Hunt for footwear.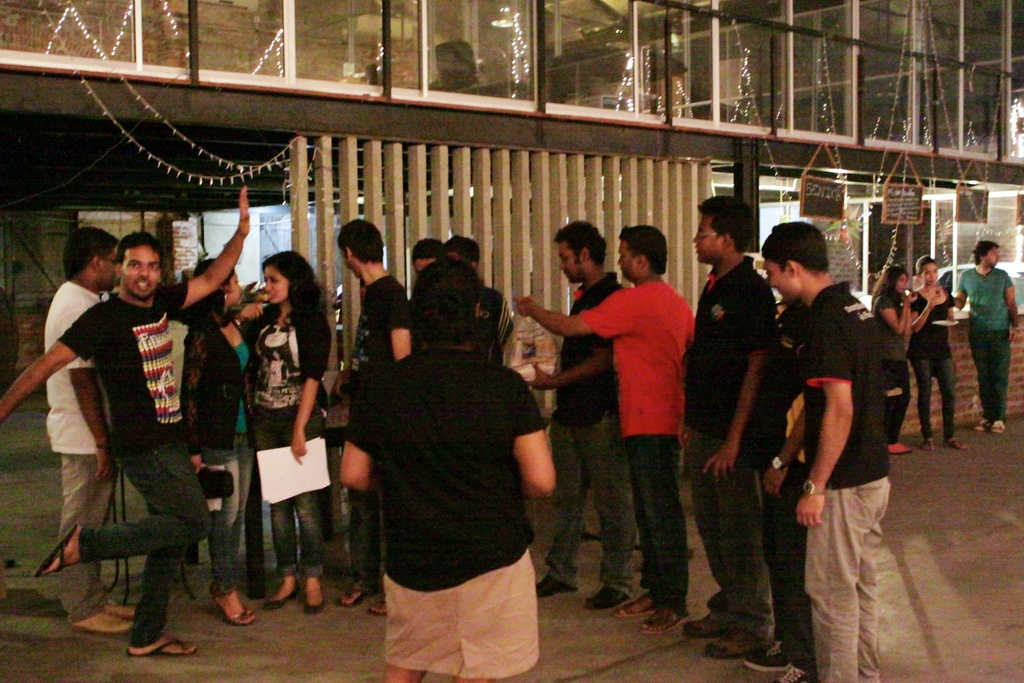
Hunted down at crop(199, 593, 223, 617).
